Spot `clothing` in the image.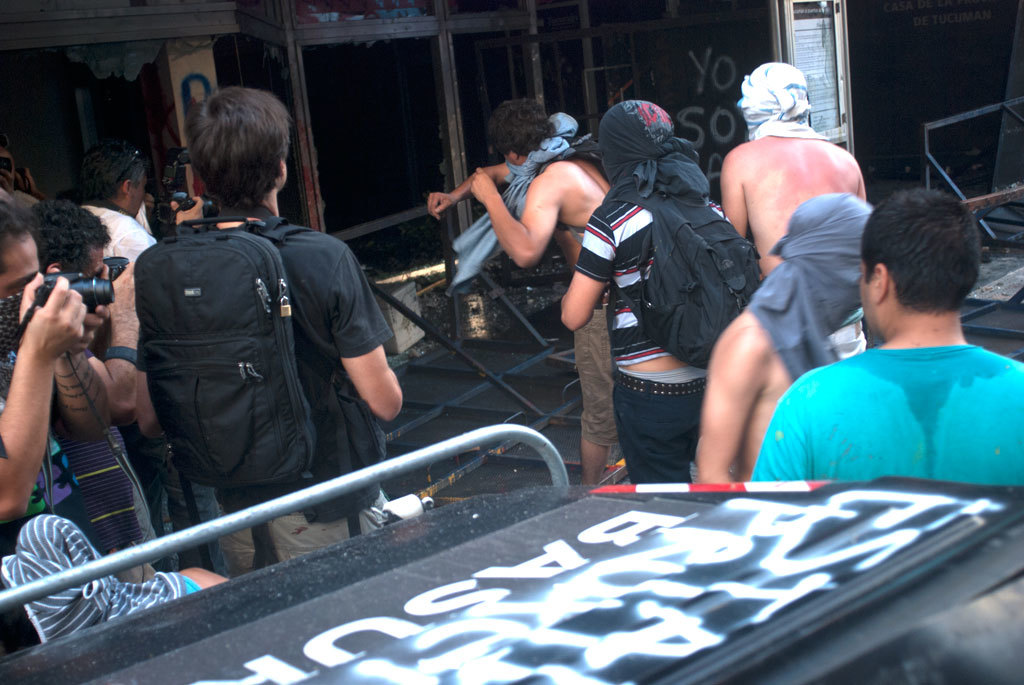
`clothing` found at bbox=[79, 199, 159, 268].
